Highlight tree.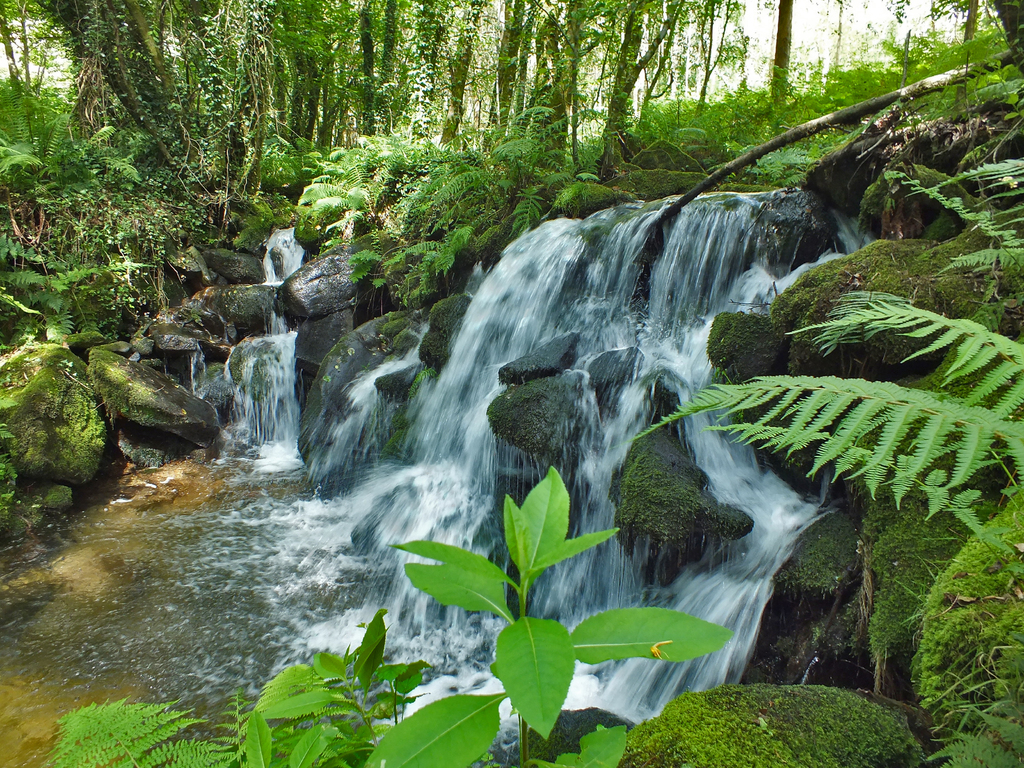
Highlighted region: <box>893,0,1023,86</box>.
